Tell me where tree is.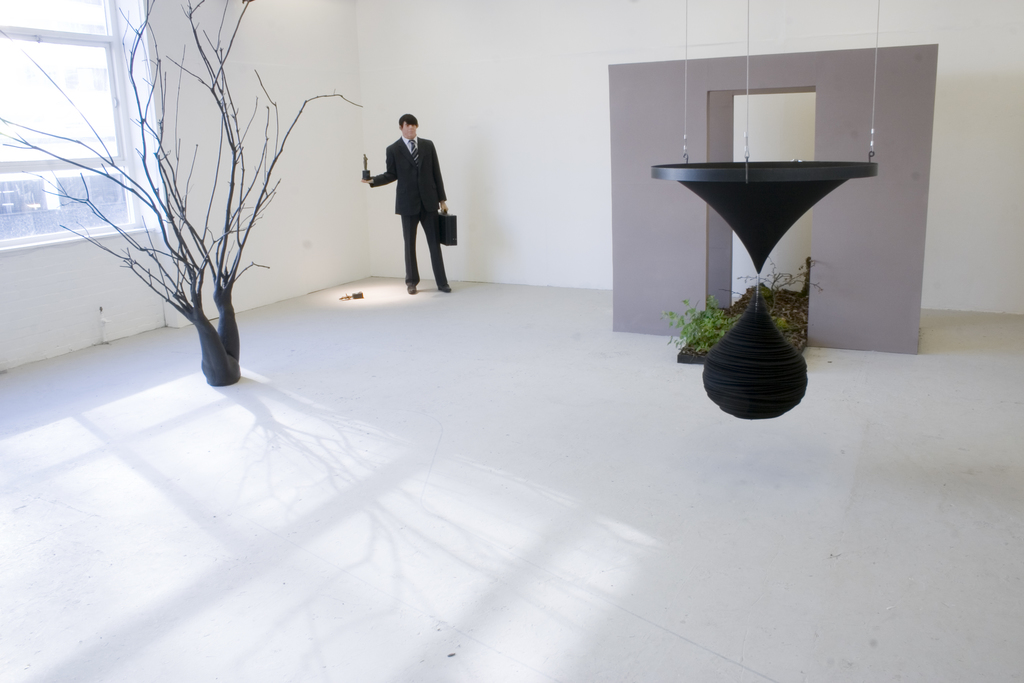
tree is at region(0, 0, 376, 386).
